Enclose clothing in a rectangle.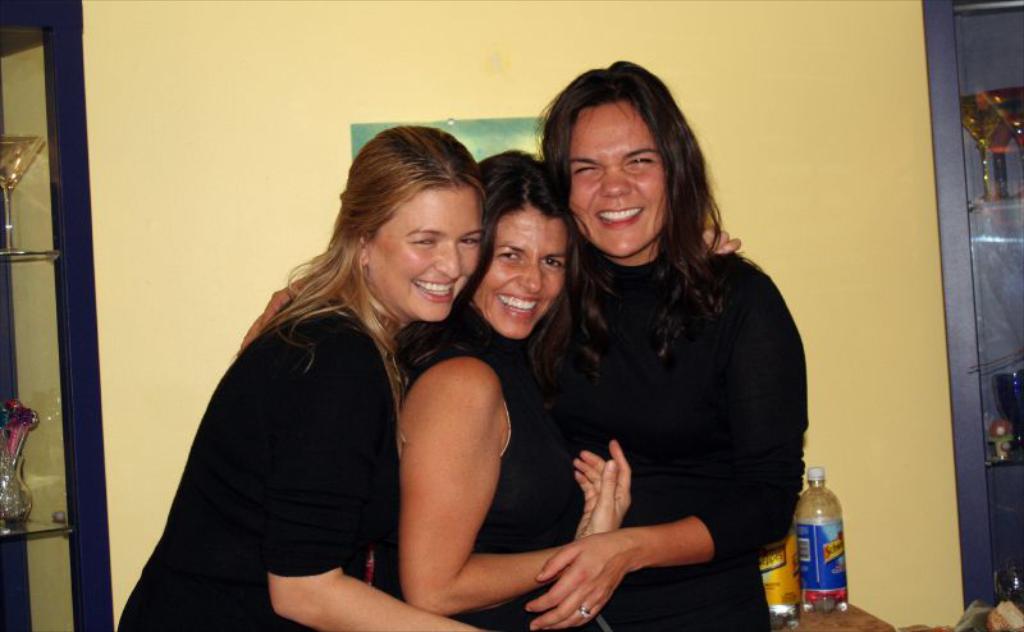
rect(394, 308, 586, 628).
